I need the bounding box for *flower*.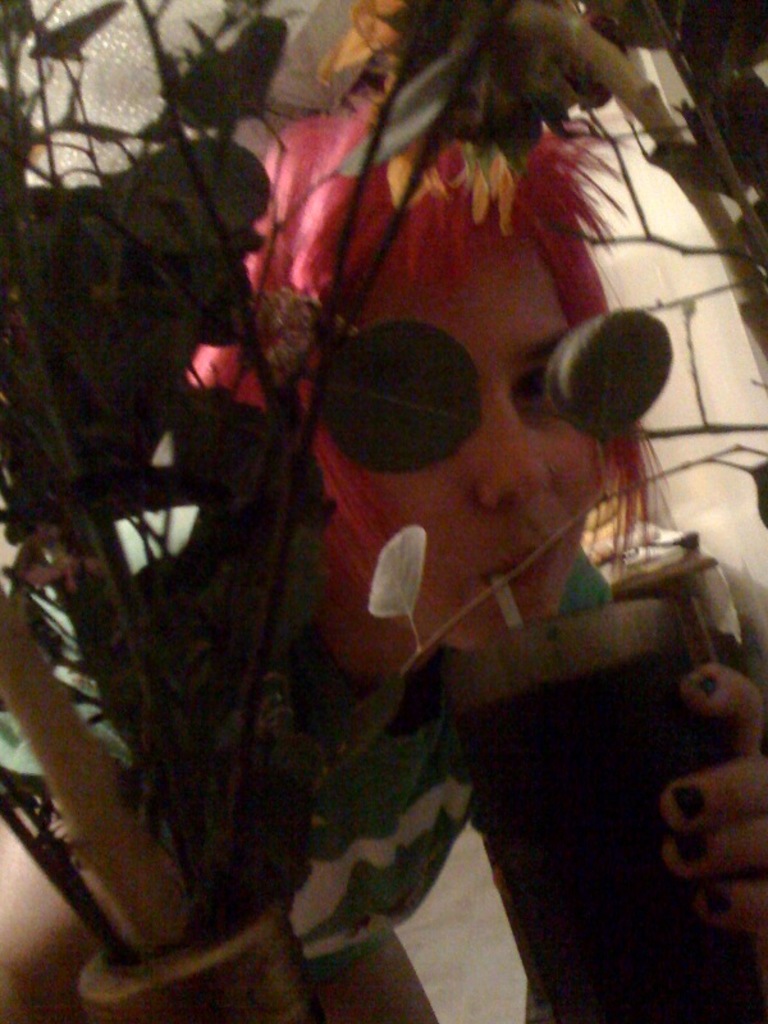
Here it is: pyautogui.locateOnScreen(448, 137, 520, 236).
